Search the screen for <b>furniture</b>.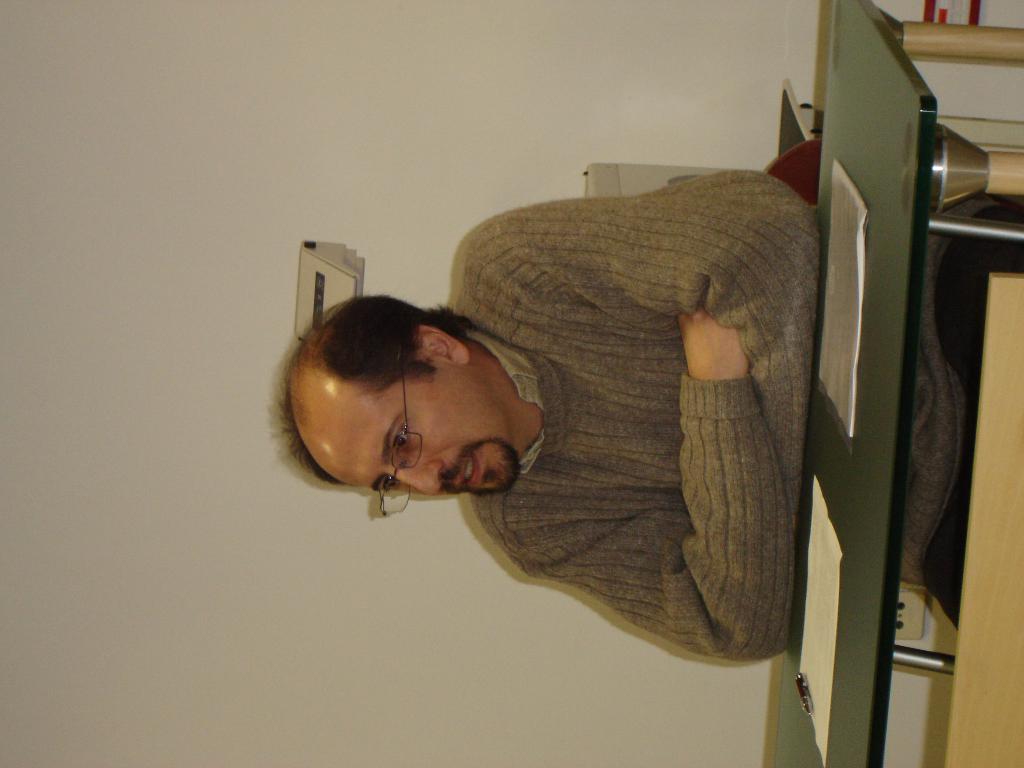
Found at 773:0:1023:767.
